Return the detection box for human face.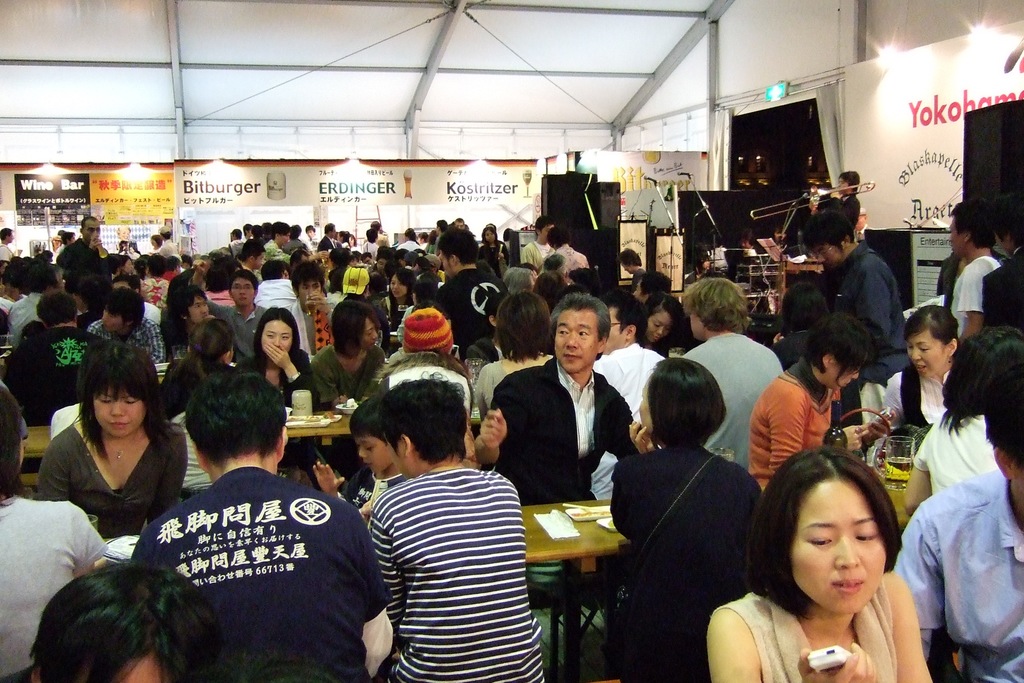
[x1=811, y1=242, x2=845, y2=264].
